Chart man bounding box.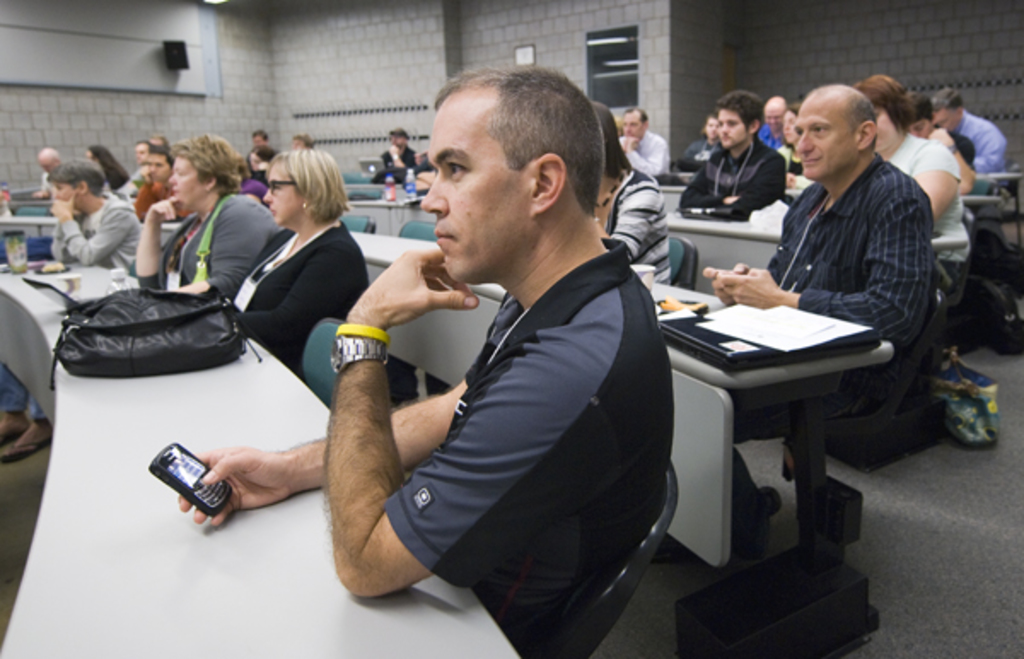
Charted: 133/145/188/217.
